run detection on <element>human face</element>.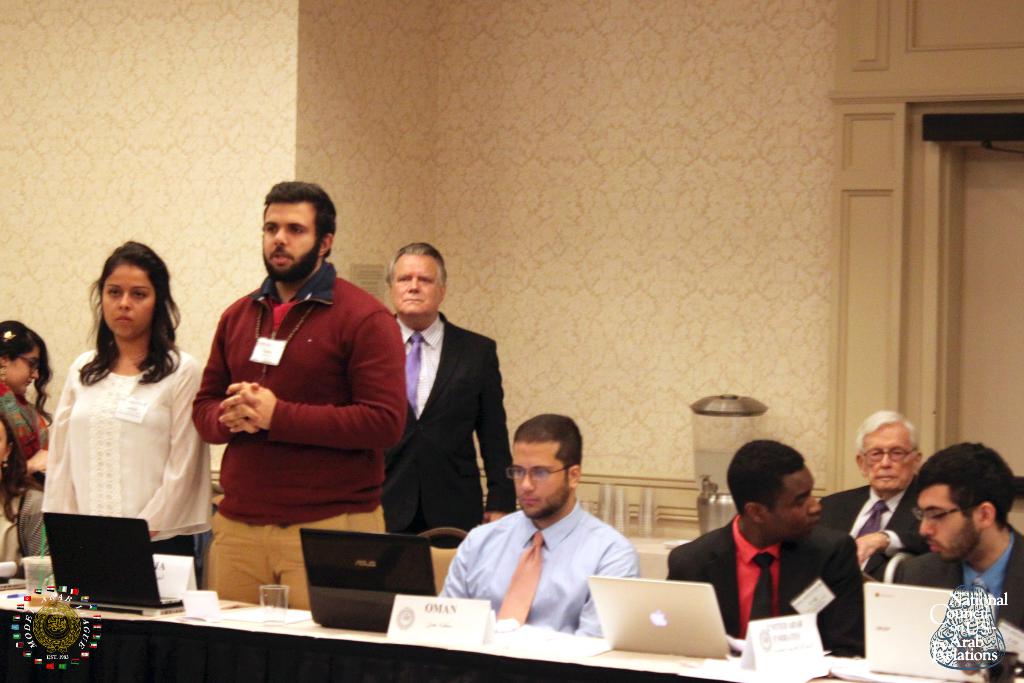
Result: (left=863, top=424, right=915, bottom=491).
